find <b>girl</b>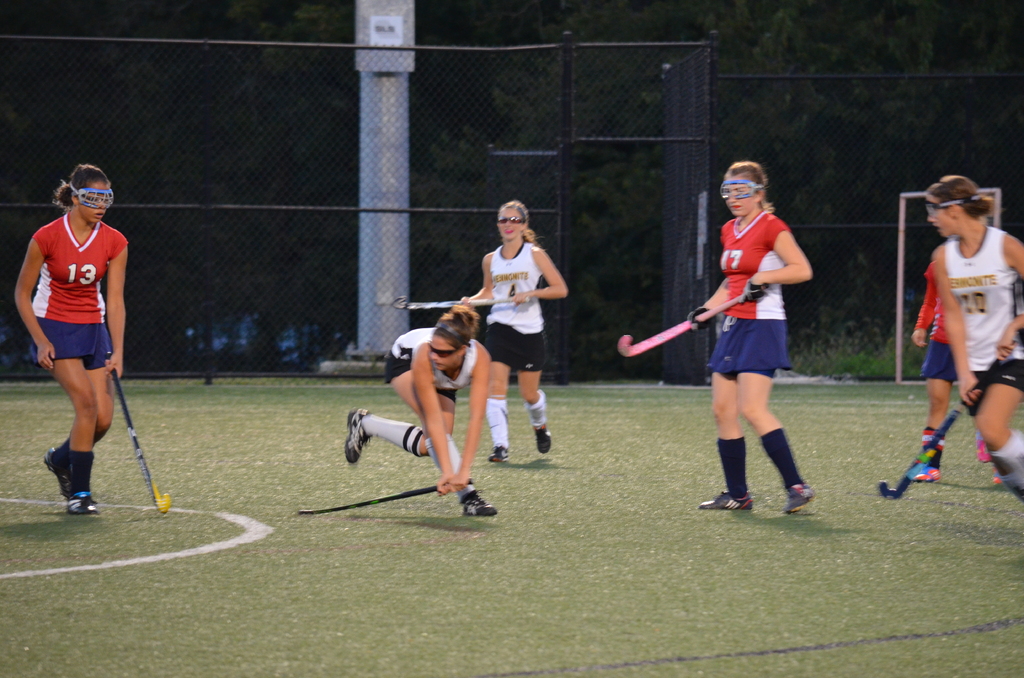
<box>344,306,497,517</box>
